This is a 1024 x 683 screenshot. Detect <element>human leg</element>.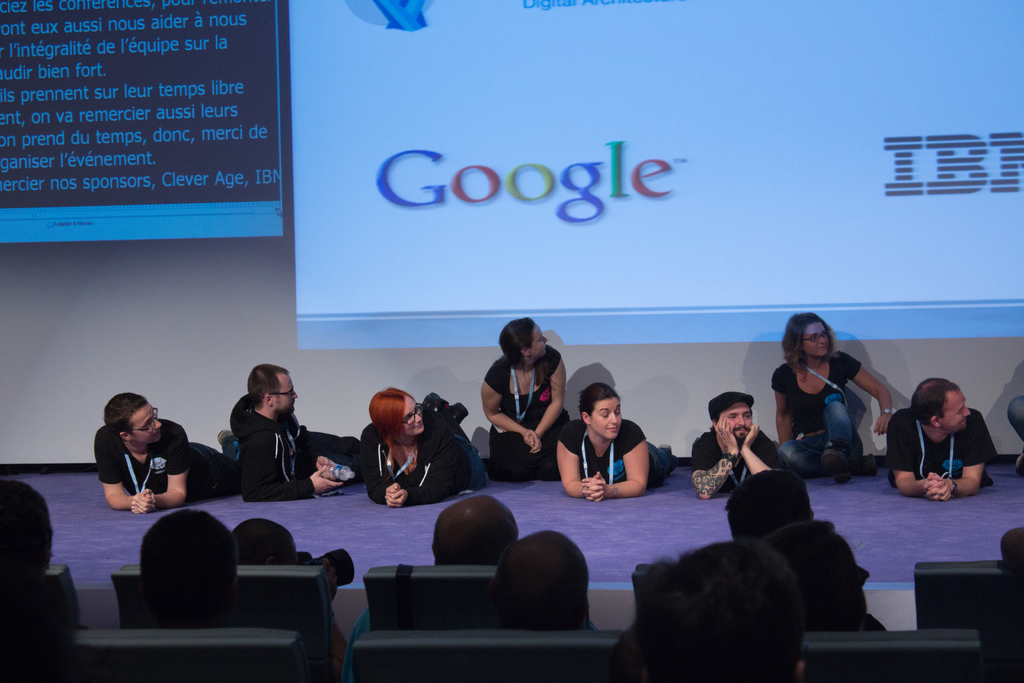
[x1=190, y1=432, x2=240, y2=497].
